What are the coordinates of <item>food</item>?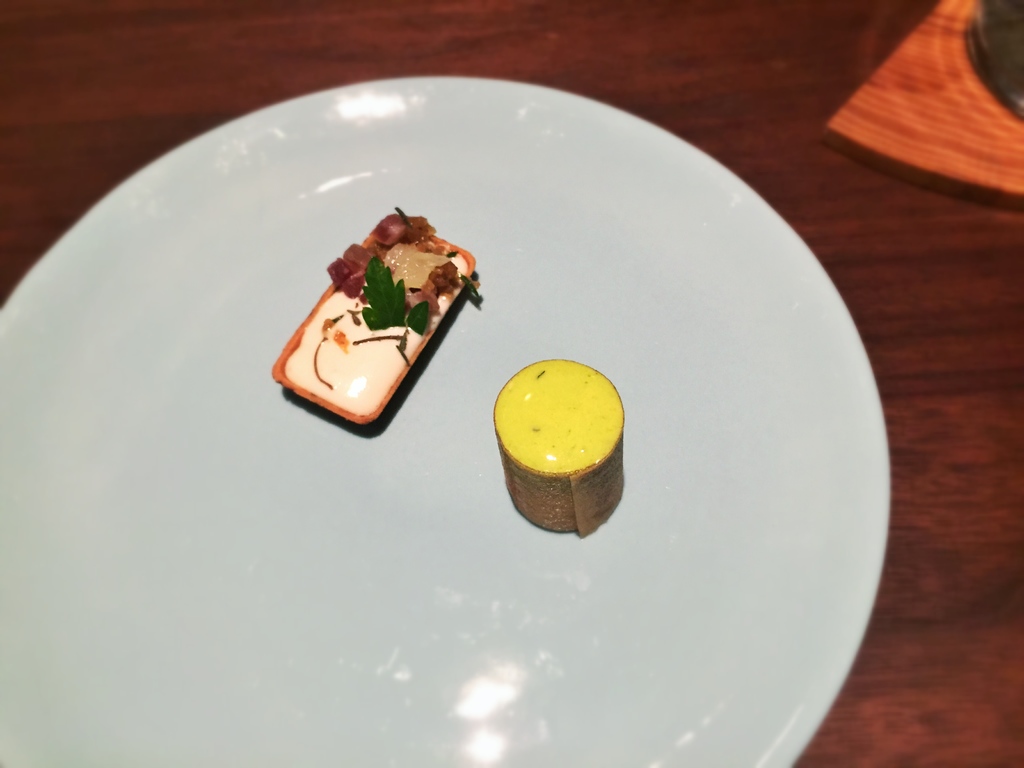
<bbox>275, 218, 468, 408</bbox>.
